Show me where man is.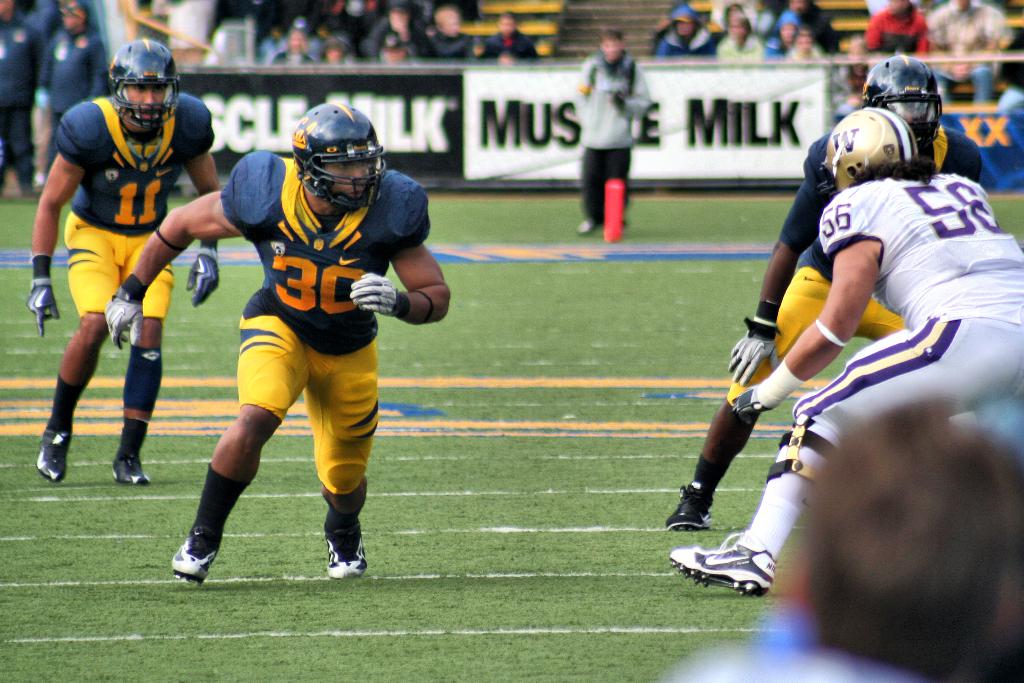
man is at 28, 37, 223, 490.
